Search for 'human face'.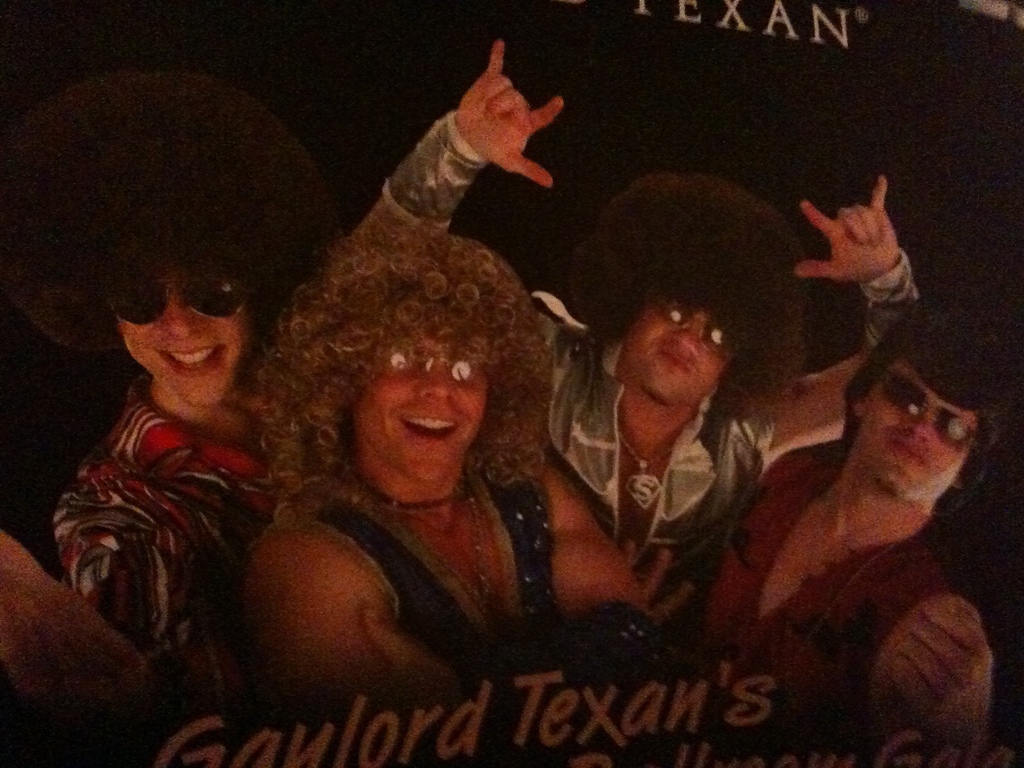
Found at <box>625,295,738,403</box>.
